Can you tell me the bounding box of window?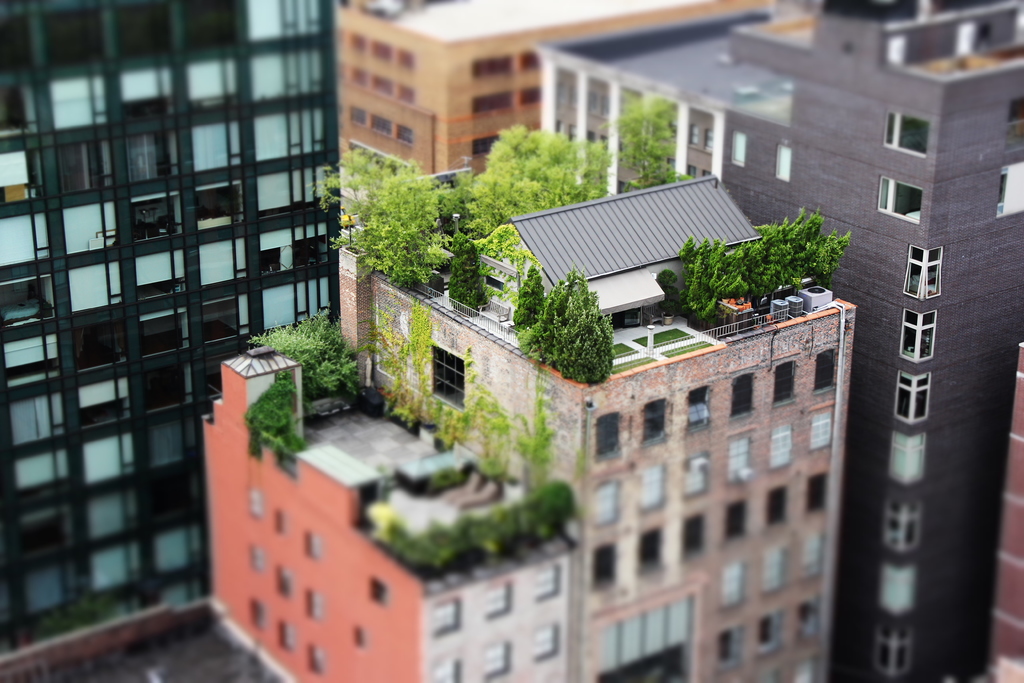
774, 146, 792, 185.
